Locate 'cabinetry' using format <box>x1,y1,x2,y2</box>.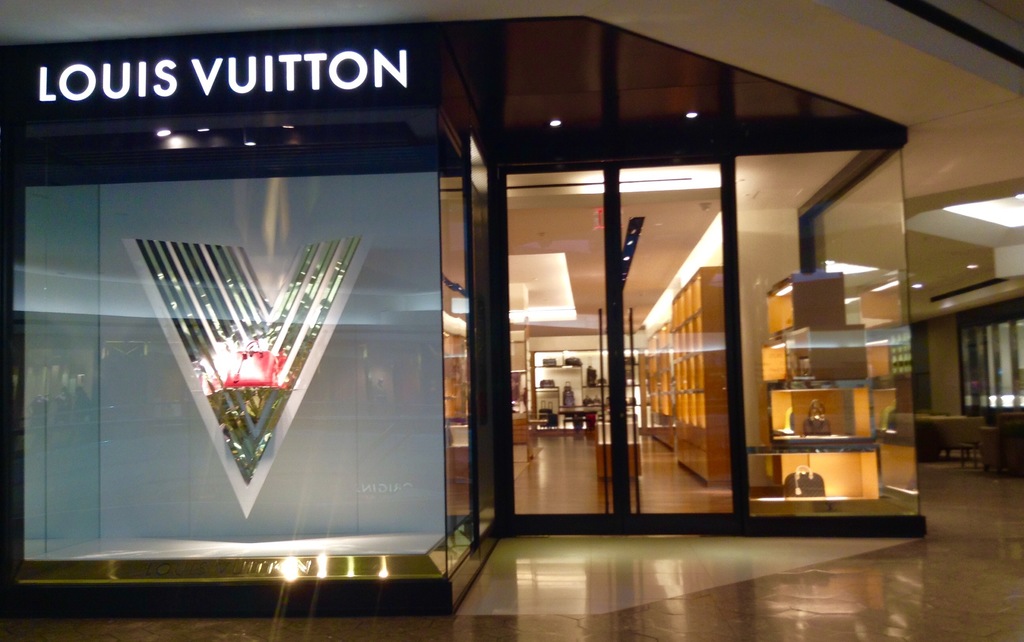
<box>755,318,868,384</box>.
